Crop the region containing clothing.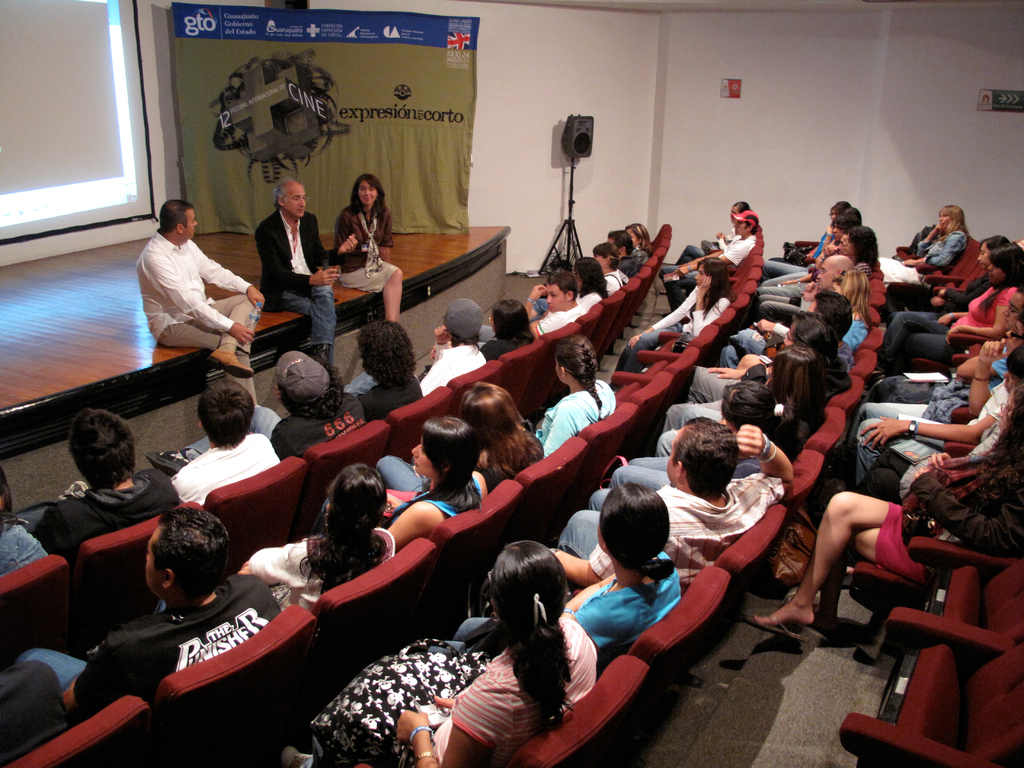
Crop region: crop(566, 566, 685, 656).
